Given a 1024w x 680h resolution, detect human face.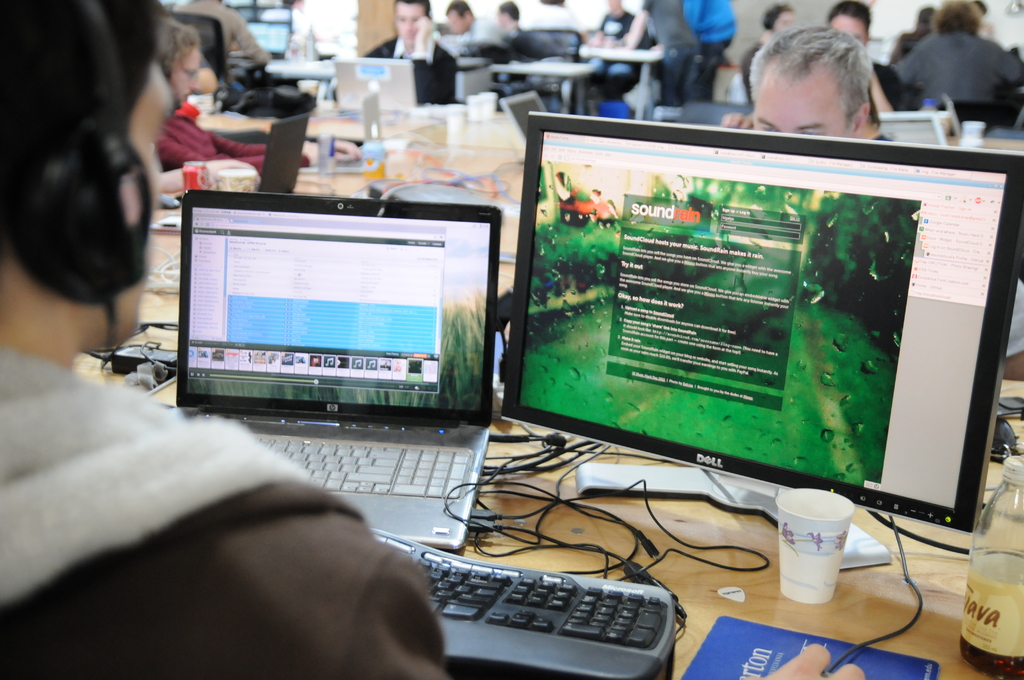
BBox(168, 47, 201, 103).
